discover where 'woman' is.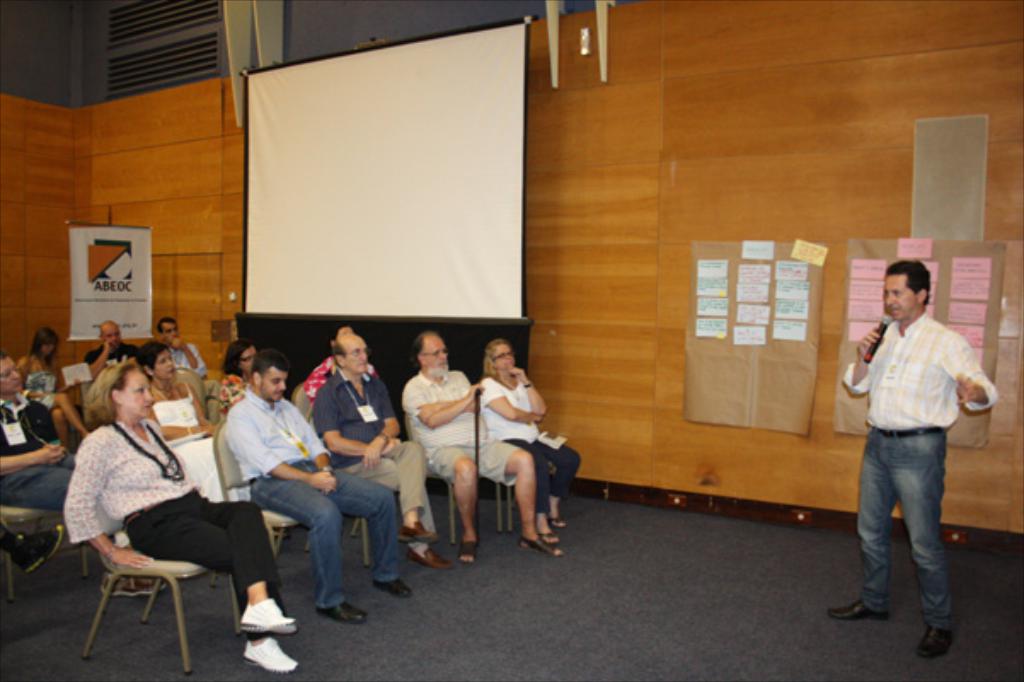
Discovered at left=220, top=329, right=264, bottom=418.
